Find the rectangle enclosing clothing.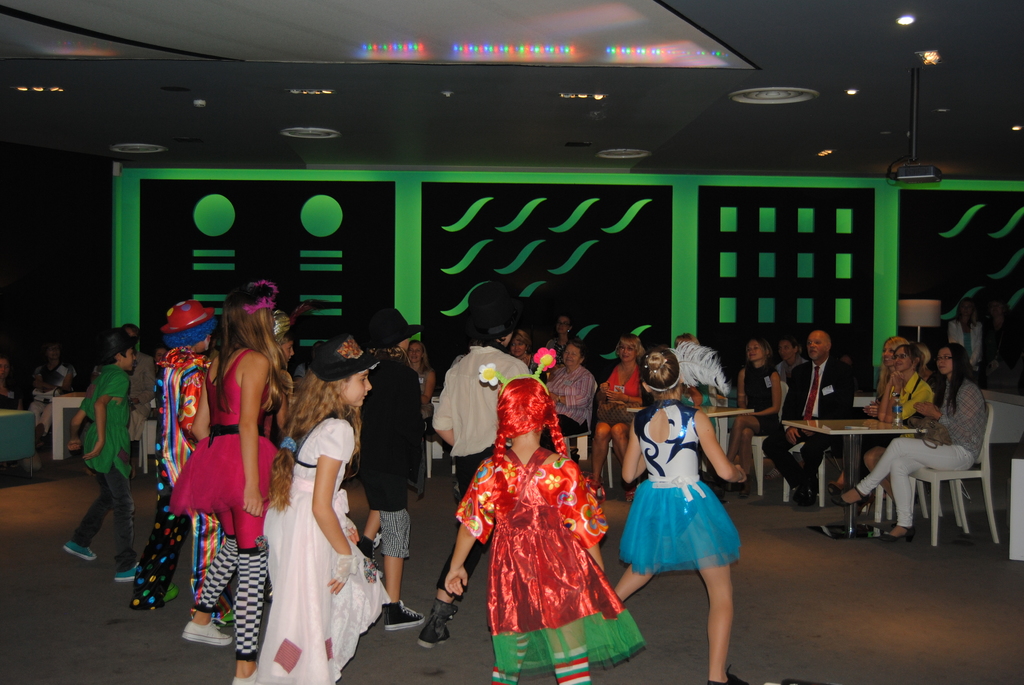
Rect(454, 436, 647, 684).
